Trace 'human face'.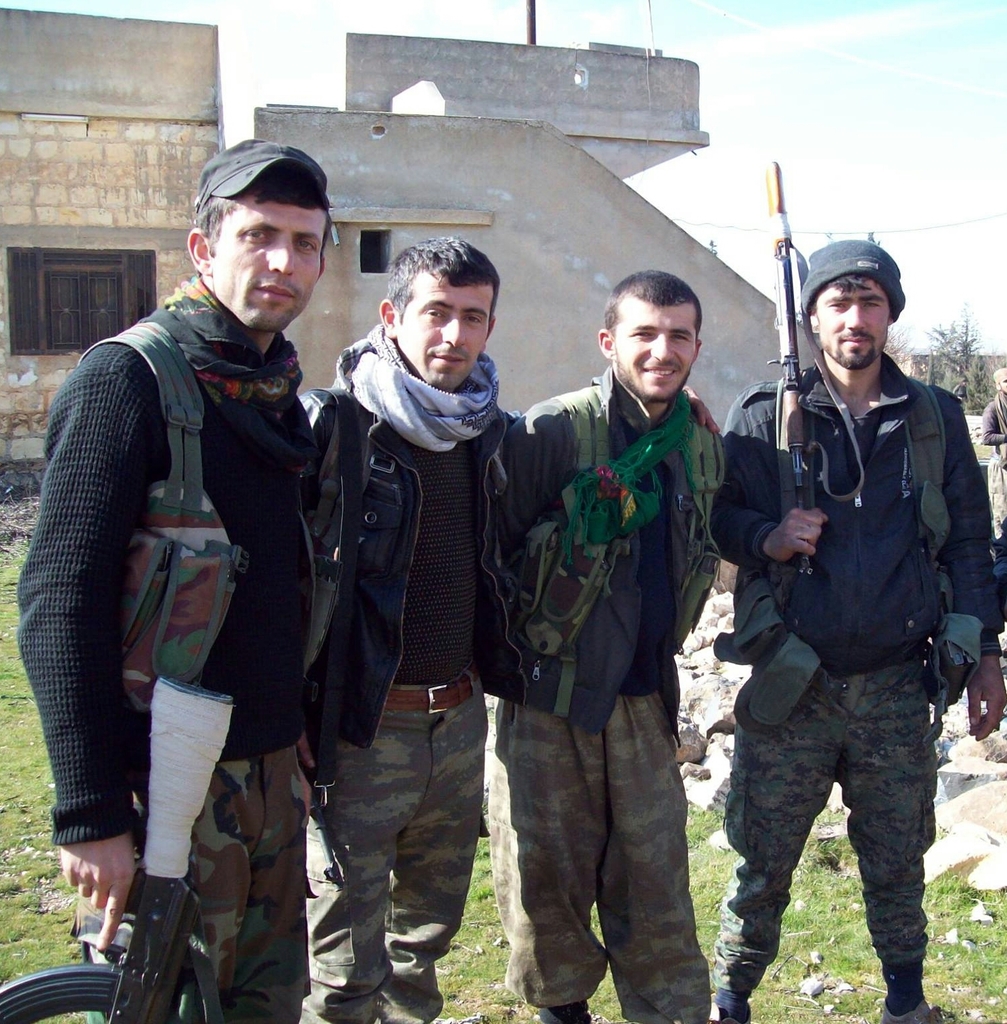
Traced to detection(213, 192, 330, 328).
